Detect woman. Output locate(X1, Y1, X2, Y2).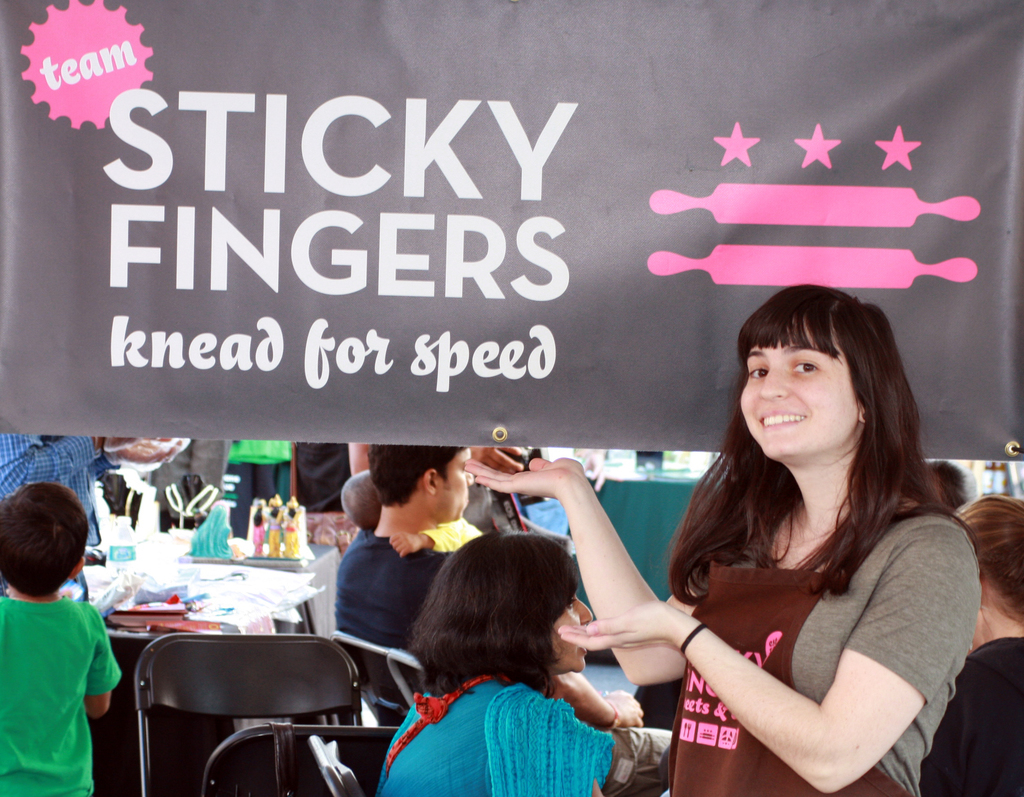
locate(372, 527, 619, 796).
